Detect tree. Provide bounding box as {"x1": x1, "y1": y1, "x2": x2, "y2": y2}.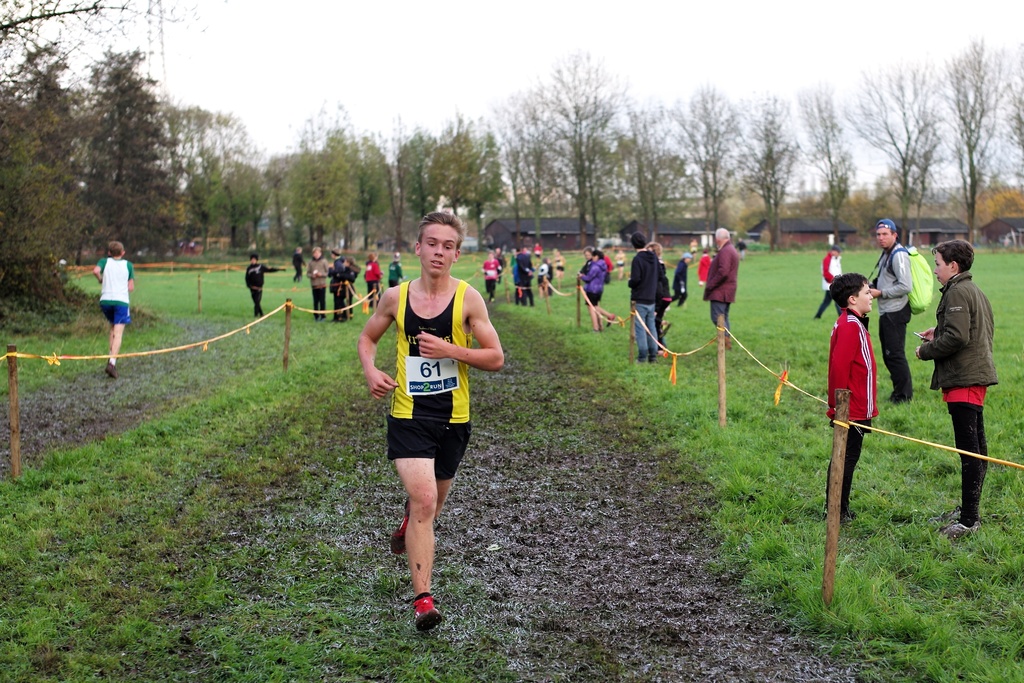
{"x1": 506, "y1": 49, "x2": 630, "y2": 251}.
